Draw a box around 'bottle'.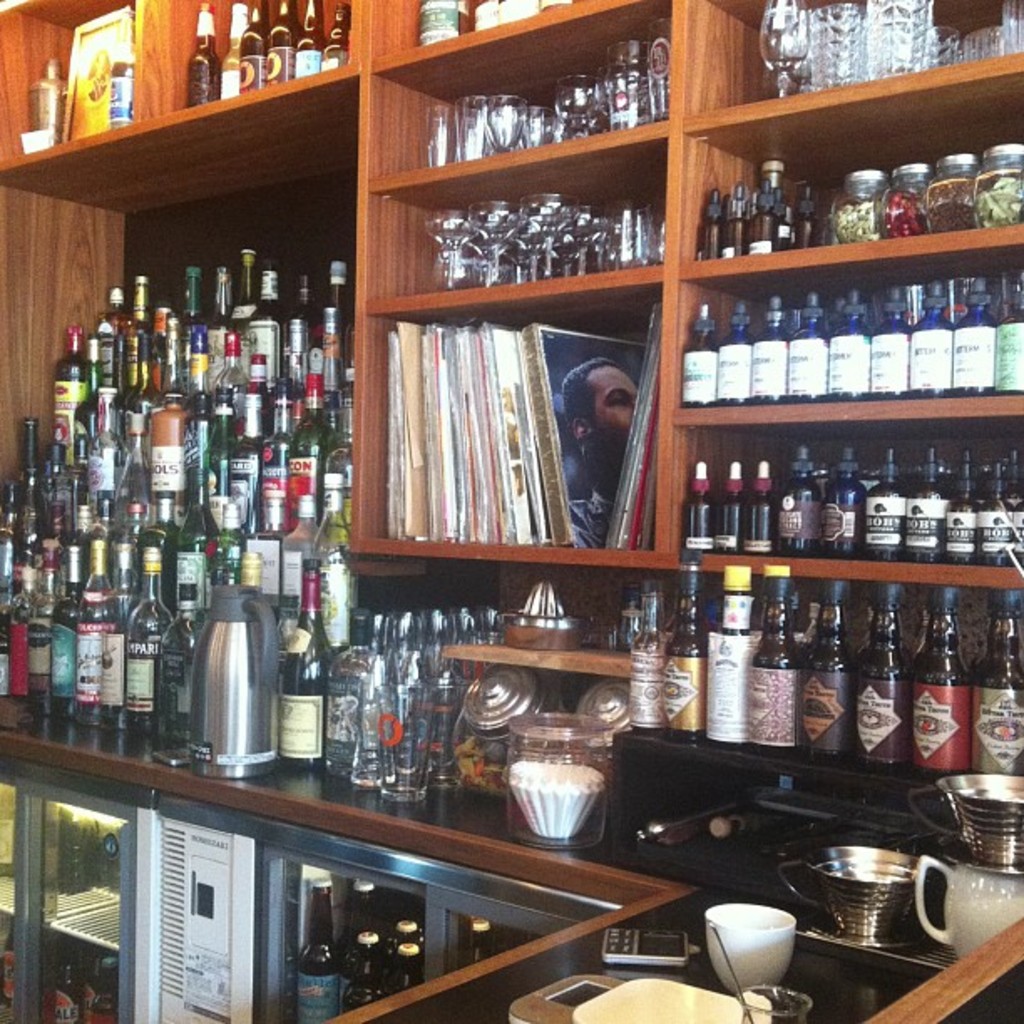
<region>231, 241, 259, 333</region>.
